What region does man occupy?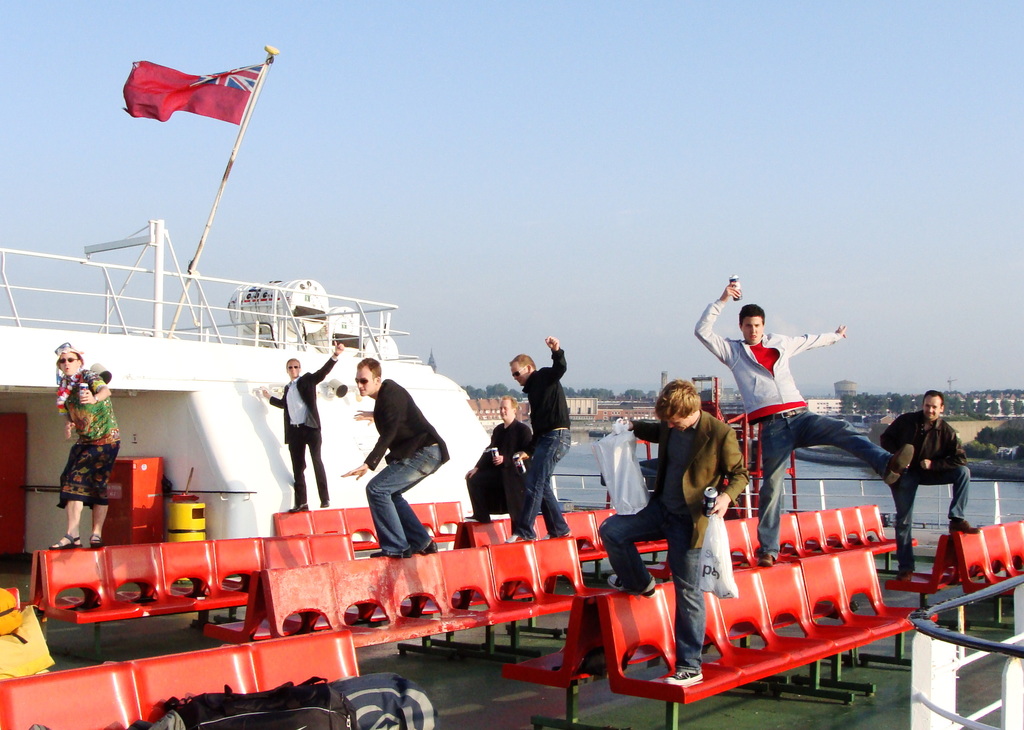
region(879, 388, 982, 585).
